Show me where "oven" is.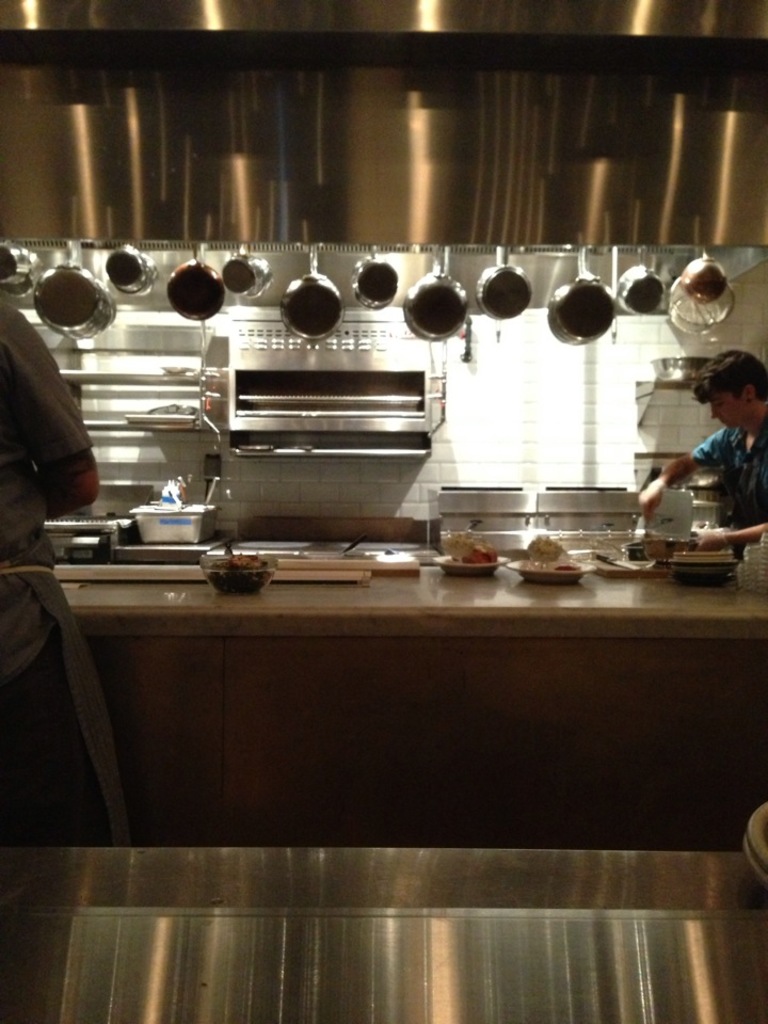
"oven" is at (x1=202, y1=321, x2=451, y2=468).
